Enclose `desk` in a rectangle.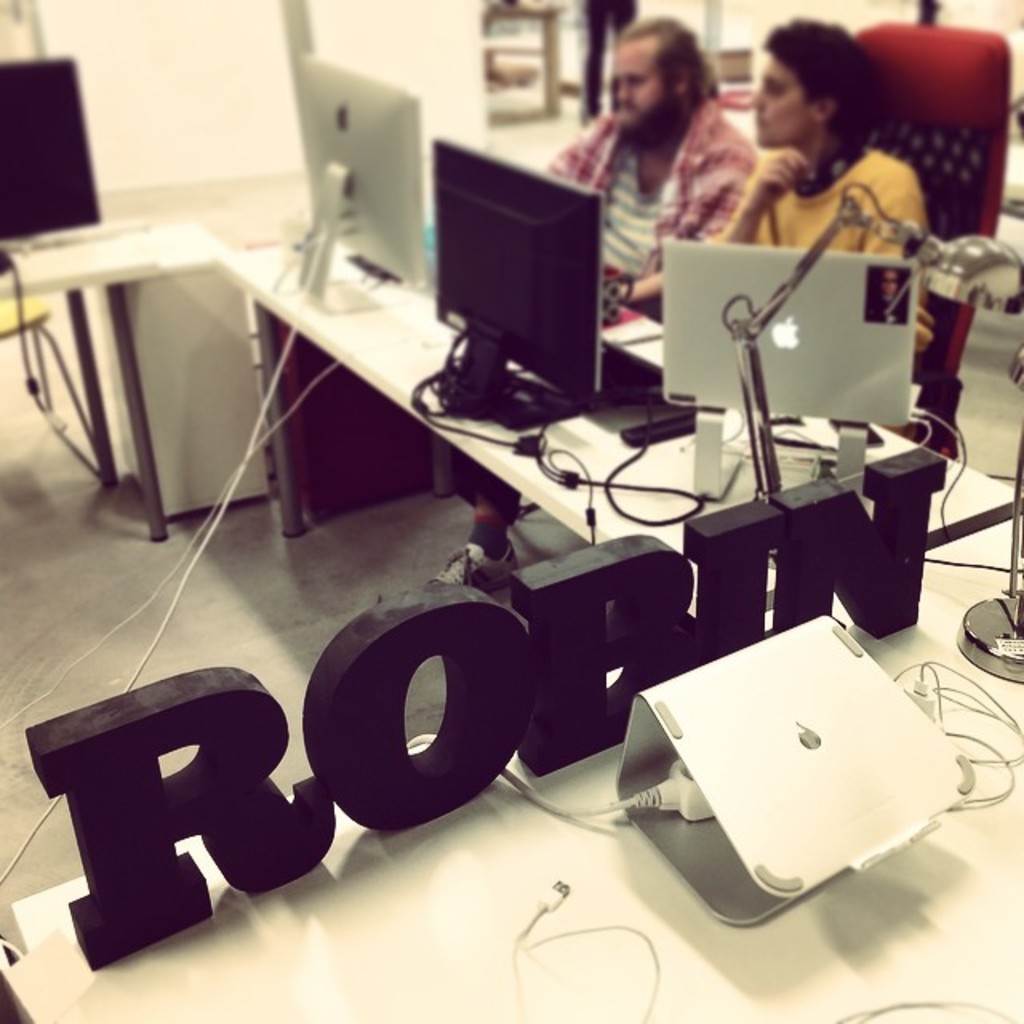
box=[0, 509, 1022, 1022].
